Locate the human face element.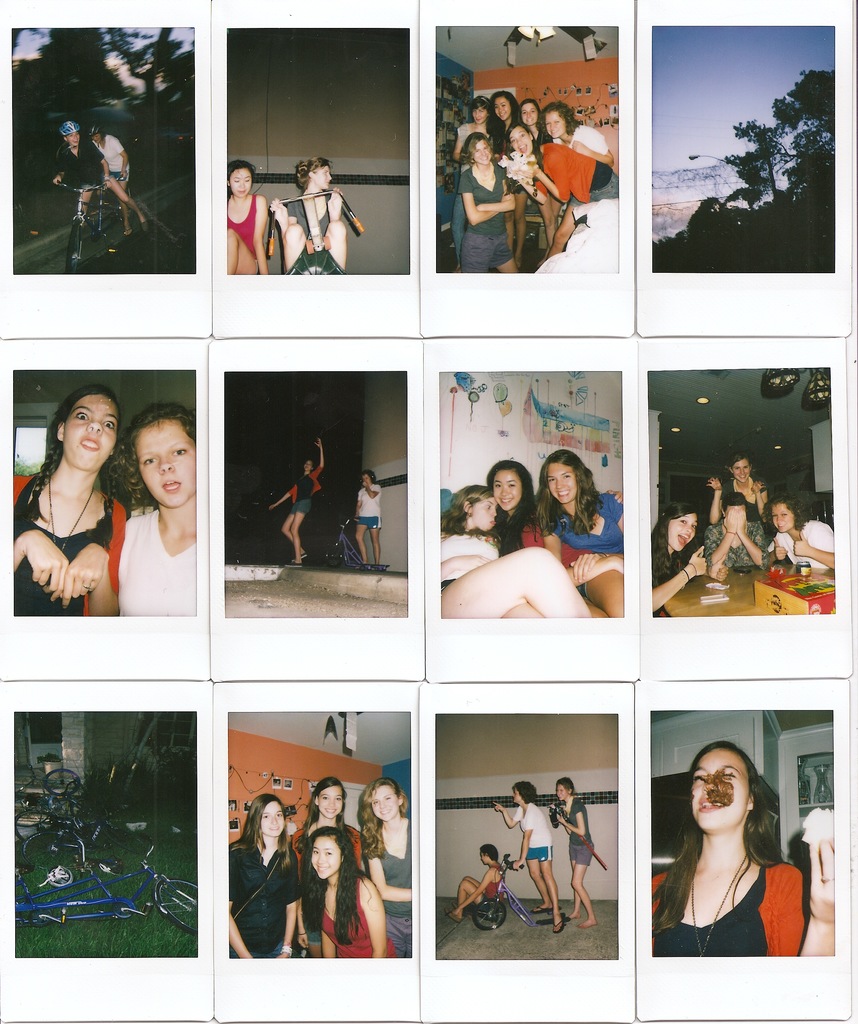
Element bbox: {"x1": 522, "y1": 103, "x2": 538, "y2": 124}.
